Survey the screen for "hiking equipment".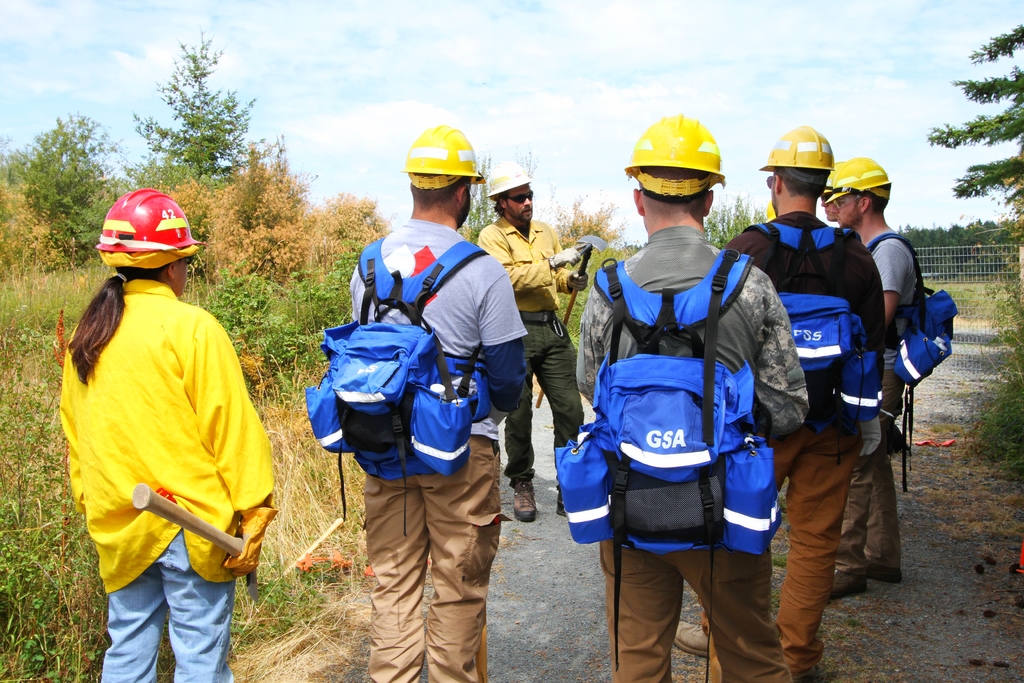
Survey found: box=[548, 248, 789, 680].
